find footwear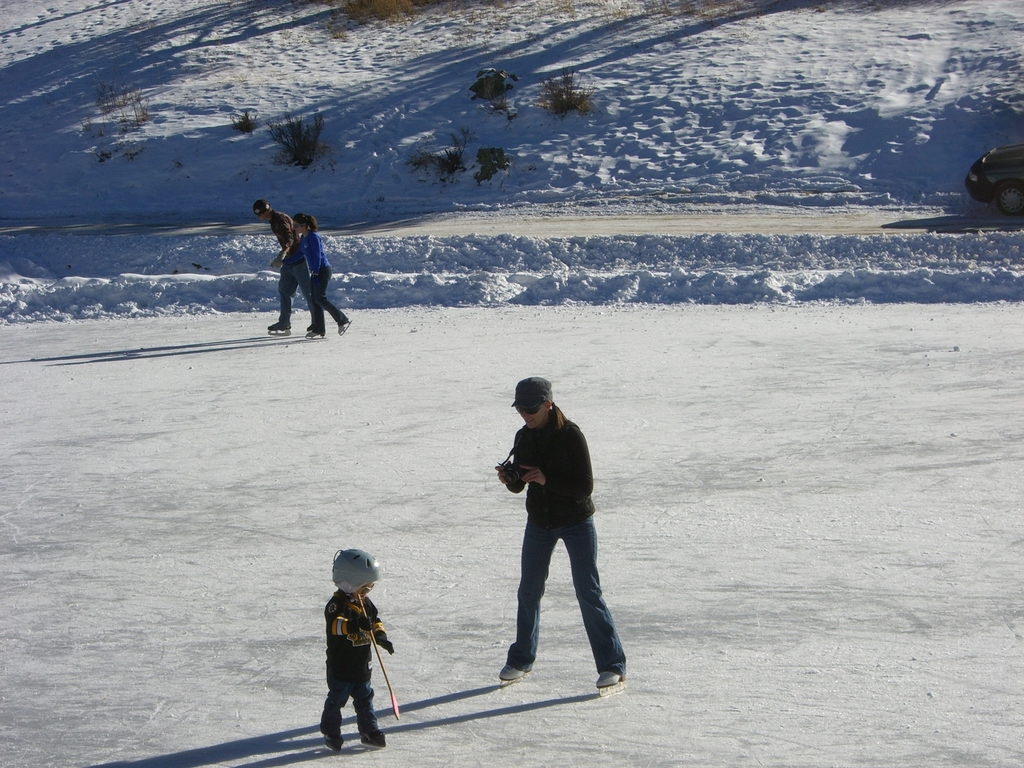
x1=305 y1=329 x2=321 y2=339
